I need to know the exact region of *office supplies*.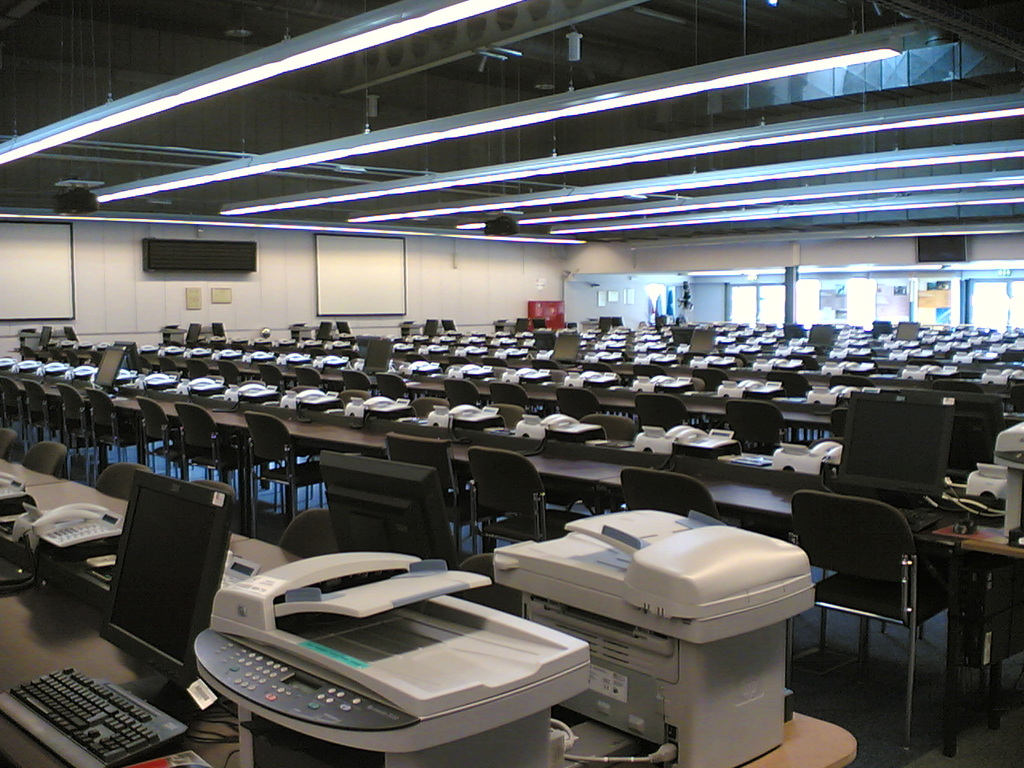
Region: <bbox>10, 666, 186, 766</bbox>.
